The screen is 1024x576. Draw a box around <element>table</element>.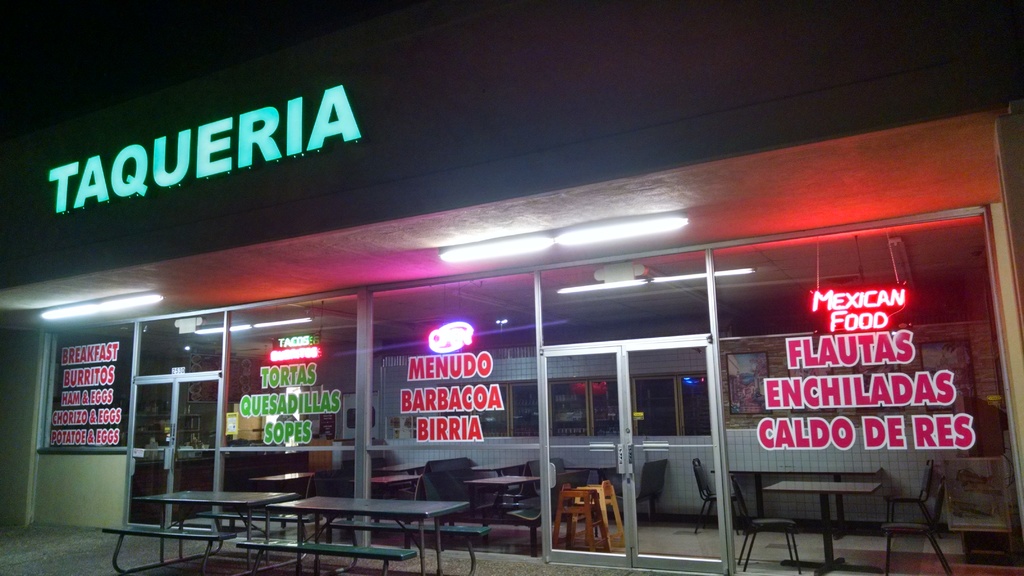
bbox(245, 463, 317, 507).
